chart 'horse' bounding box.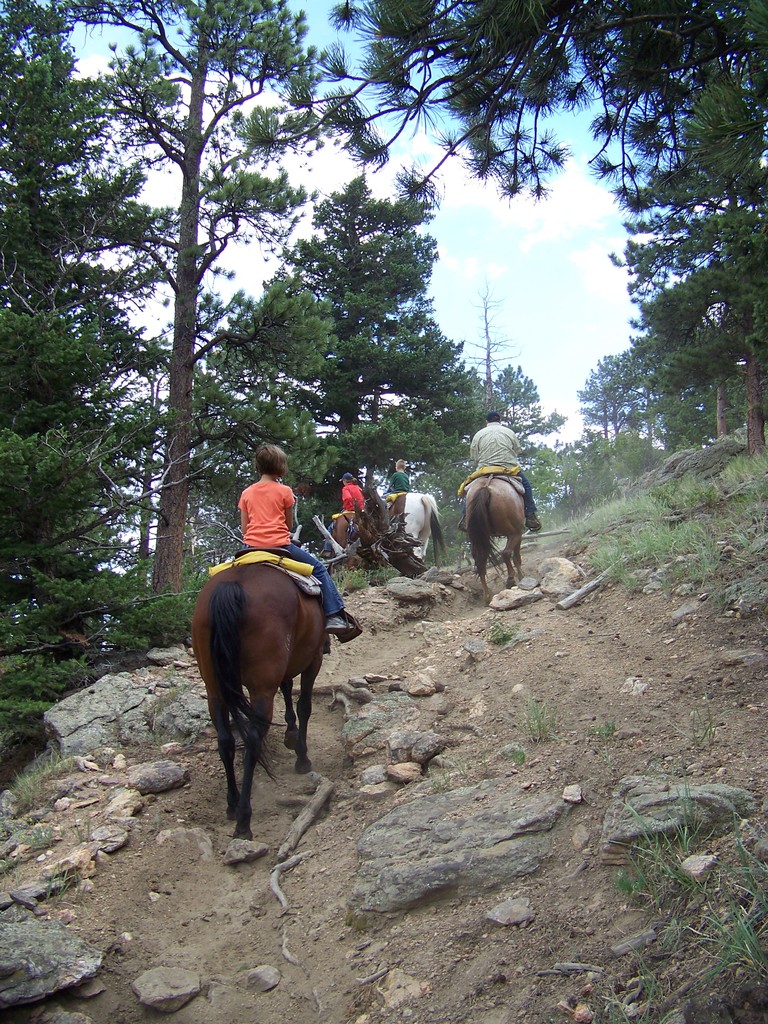
Charted: left=188, top=563, right=326, bottom=840.
